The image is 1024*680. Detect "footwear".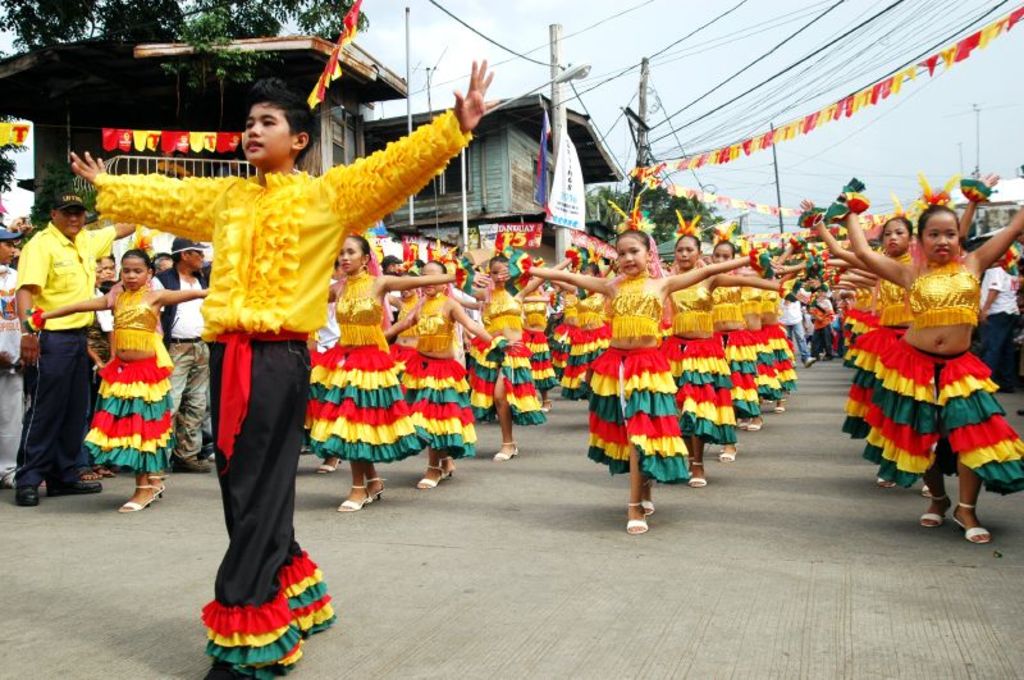
Detection: crop(169, 456, 207, 475).
